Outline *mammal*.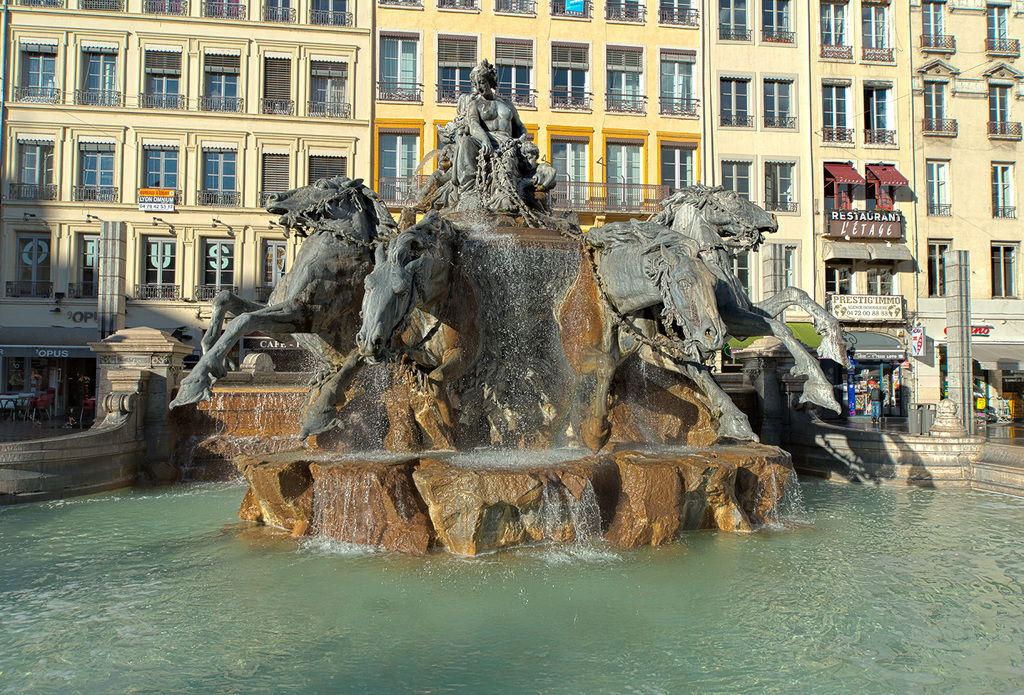
Outline: crop(866, 381, 884, 414).
